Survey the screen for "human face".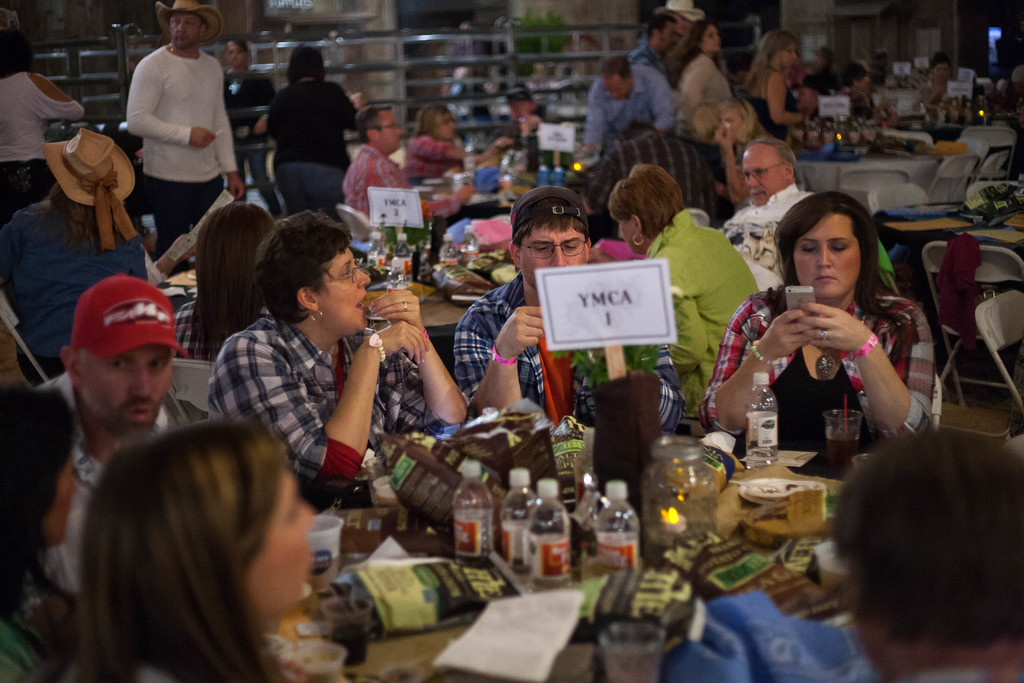
Survey found: (left=790, top=212, right=860, bottom=304).
